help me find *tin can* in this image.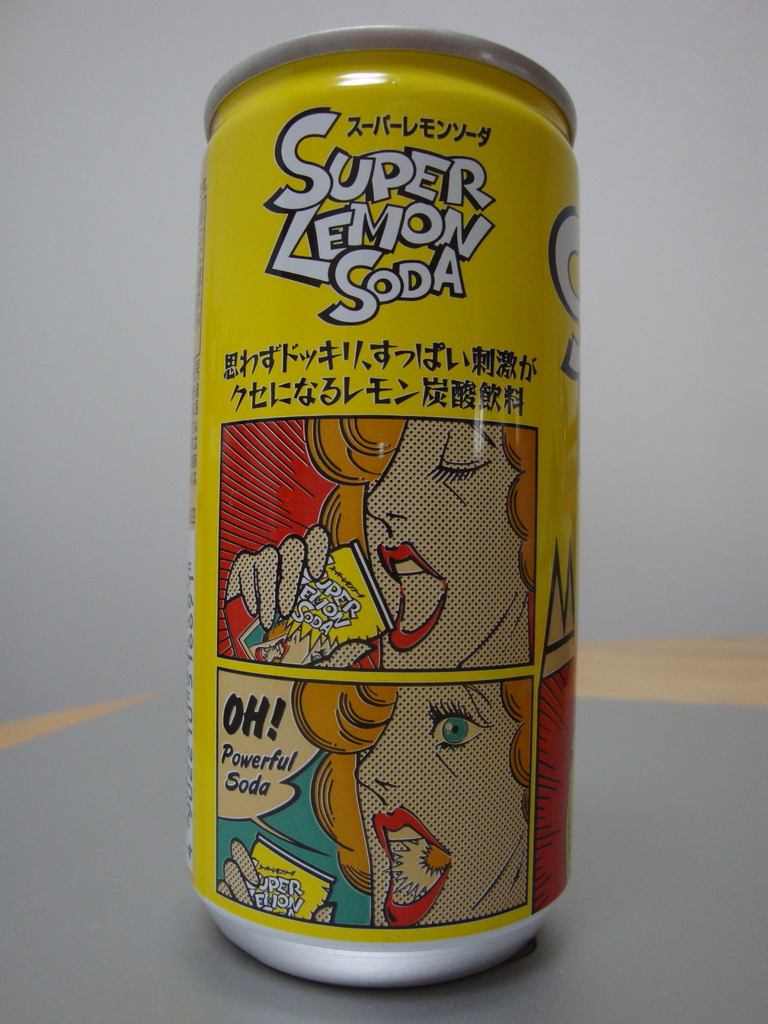
Found it: x1=188 y1=22 x2=577 y2=989.
